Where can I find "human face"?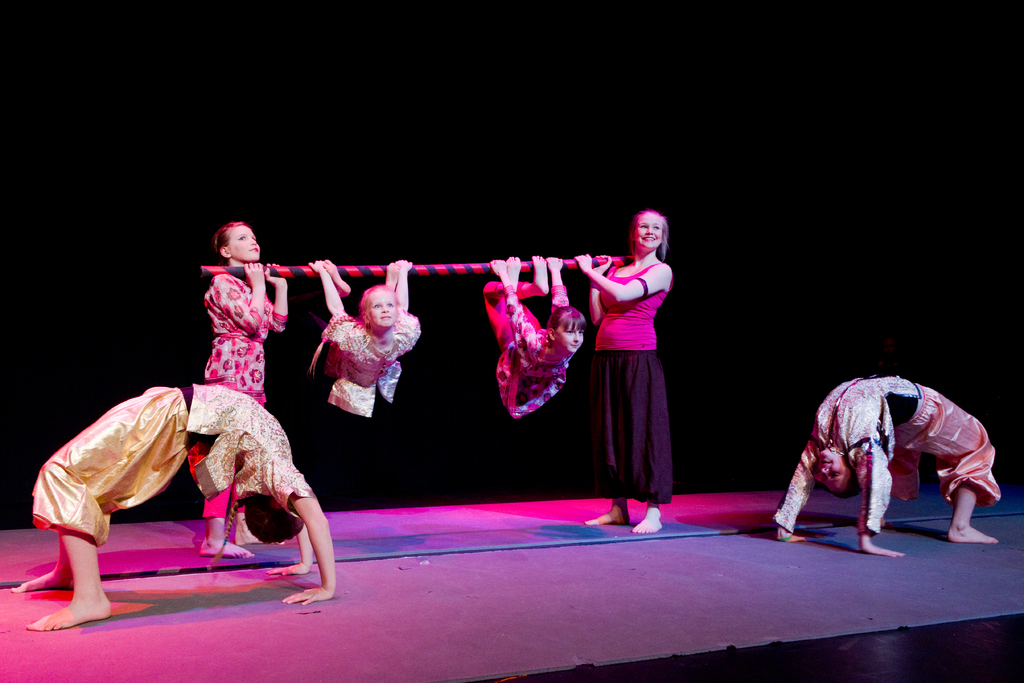
You can find it at [637,211,663,252].
